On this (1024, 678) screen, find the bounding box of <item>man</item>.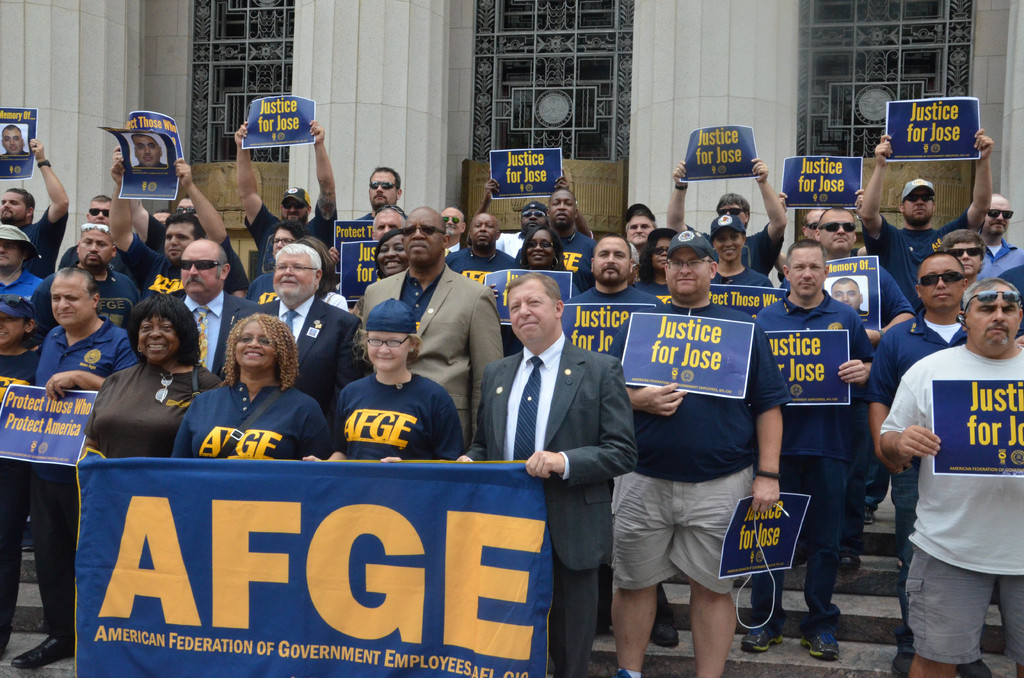
Bounding box: (left=740, top=236, right=888, bottom=664).
